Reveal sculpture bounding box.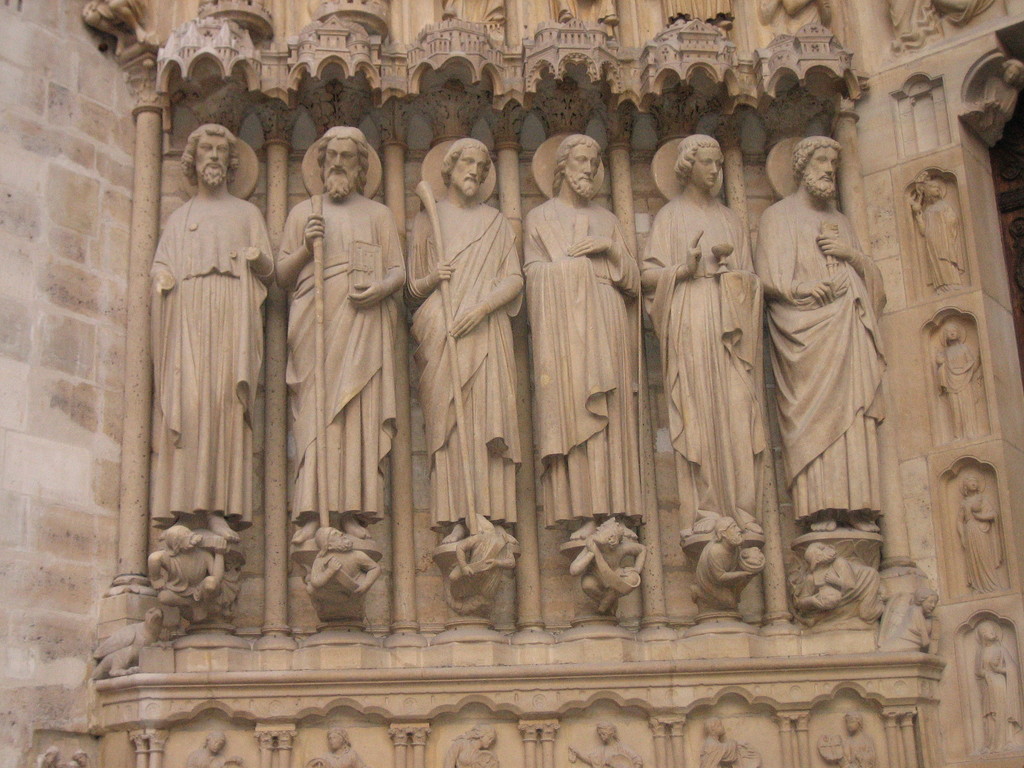
Revealed: left=662, top=0, right=733, bottom=31.
